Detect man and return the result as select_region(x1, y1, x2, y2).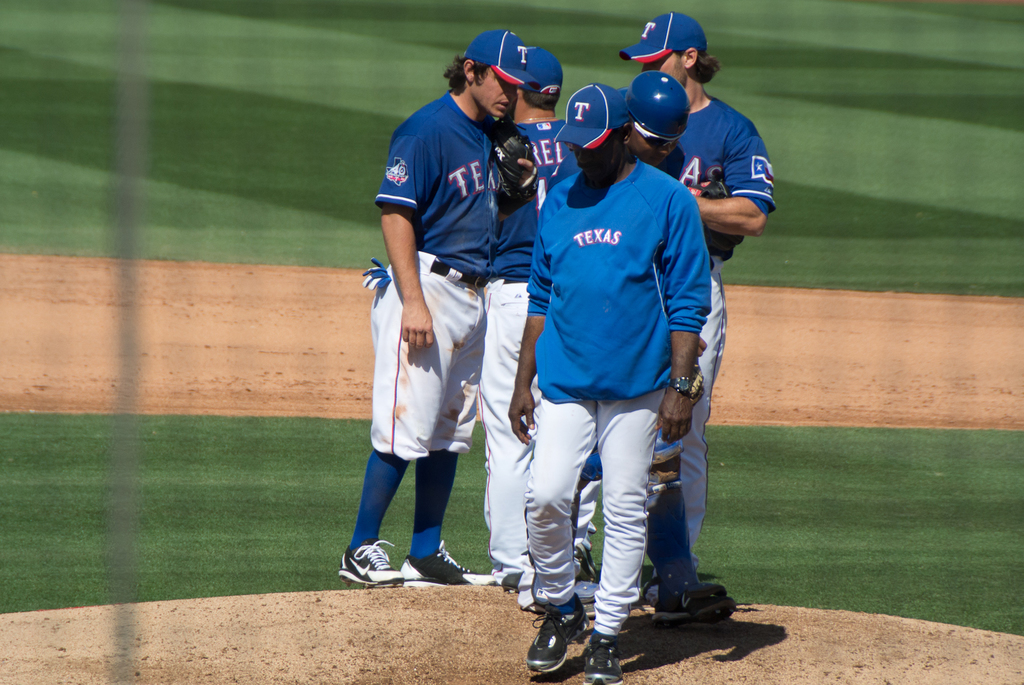
select_region(331, 27, 534, 592).
